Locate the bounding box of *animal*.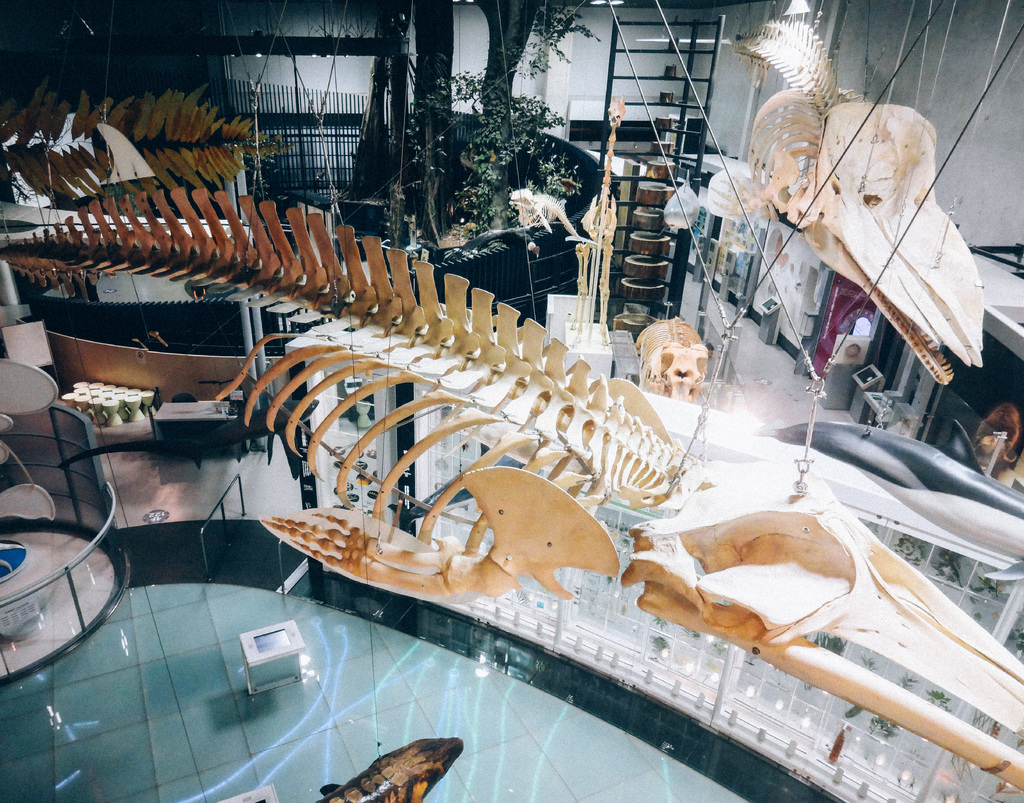
Bounding box: 294/736/462/802.
